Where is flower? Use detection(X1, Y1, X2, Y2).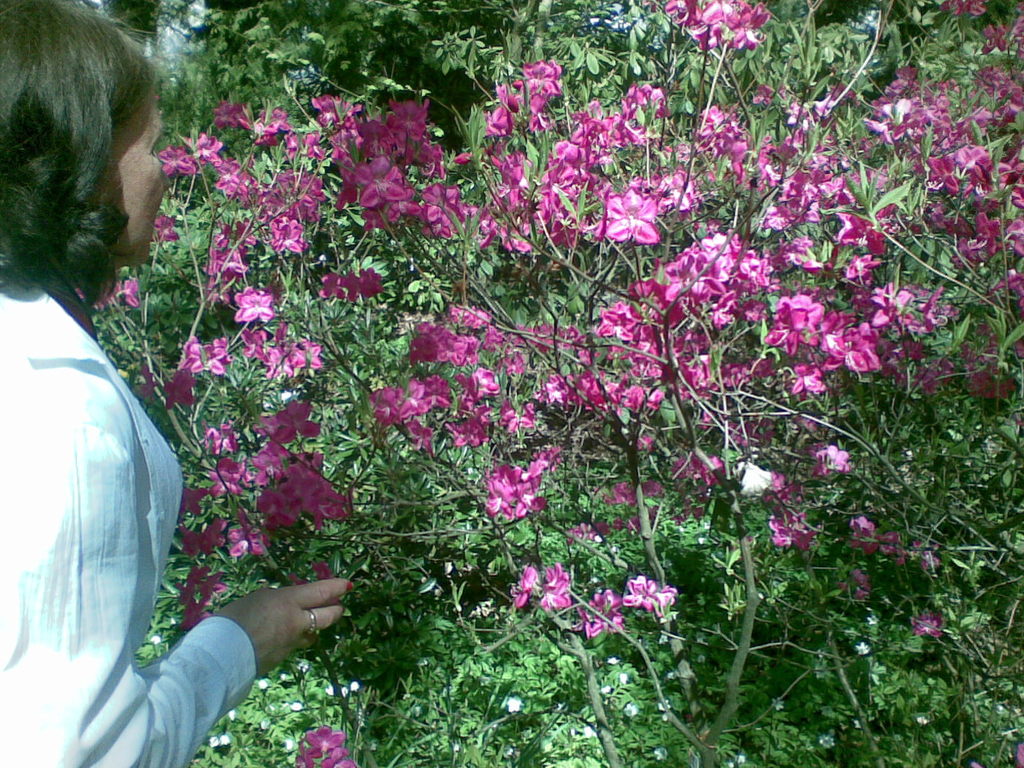
detection(292, 721, 356, 767).
